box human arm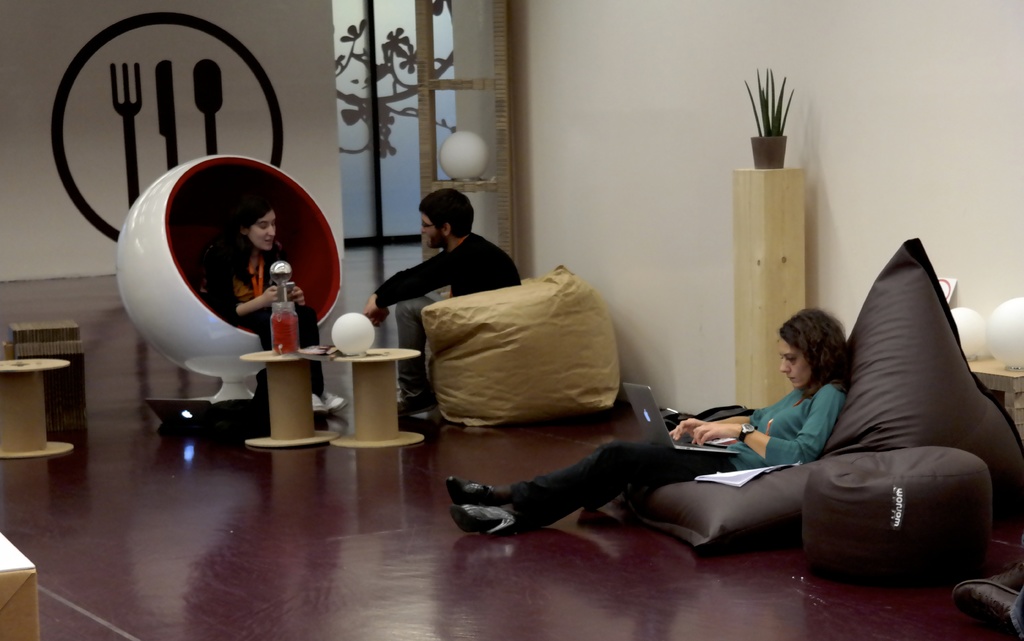
(280, 273, 307, 318)
